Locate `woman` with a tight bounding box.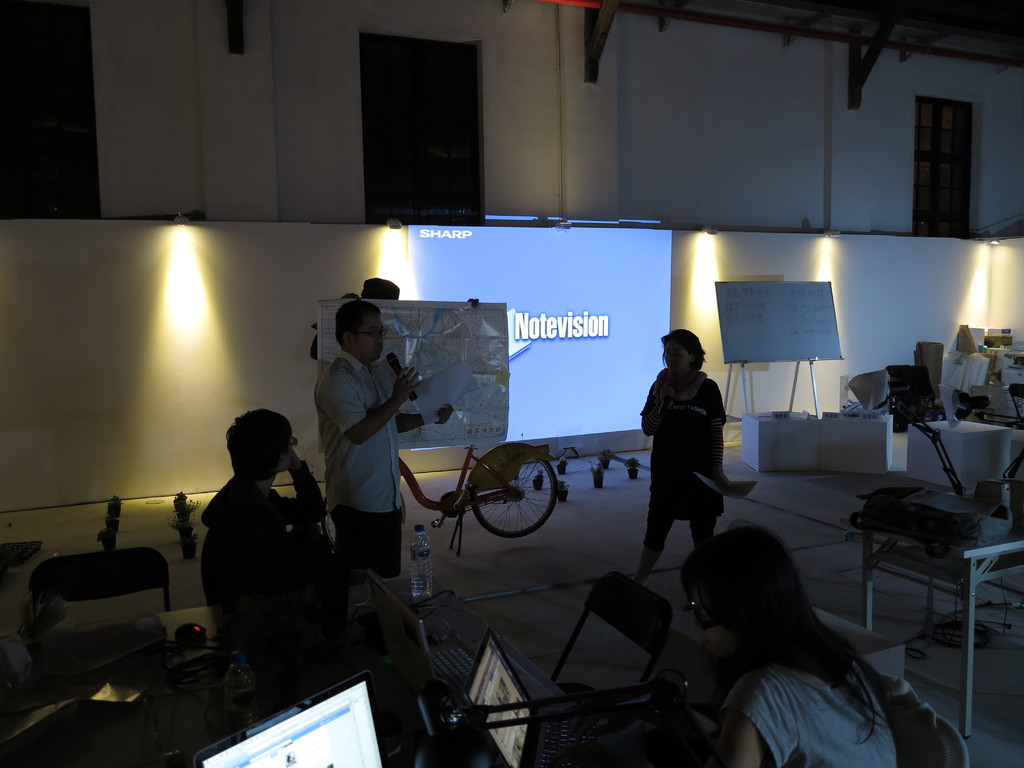
x1=193, y1=407, x2=355, y2=684.
